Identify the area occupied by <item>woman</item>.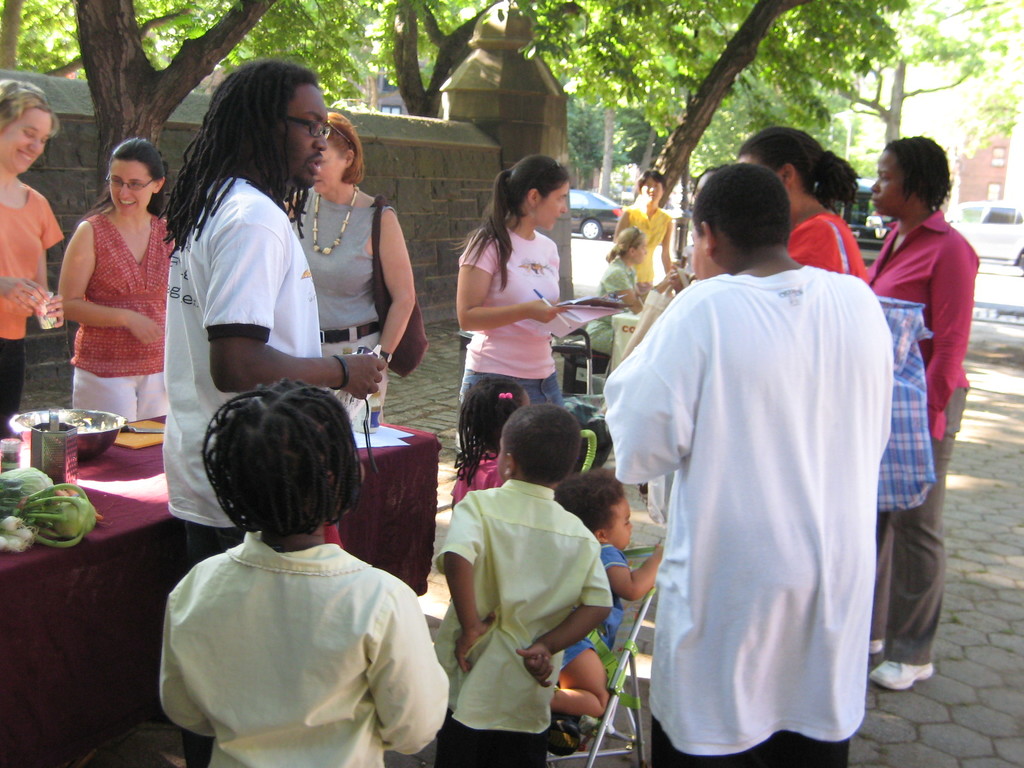
Area: (38, 133, 181, 445).
